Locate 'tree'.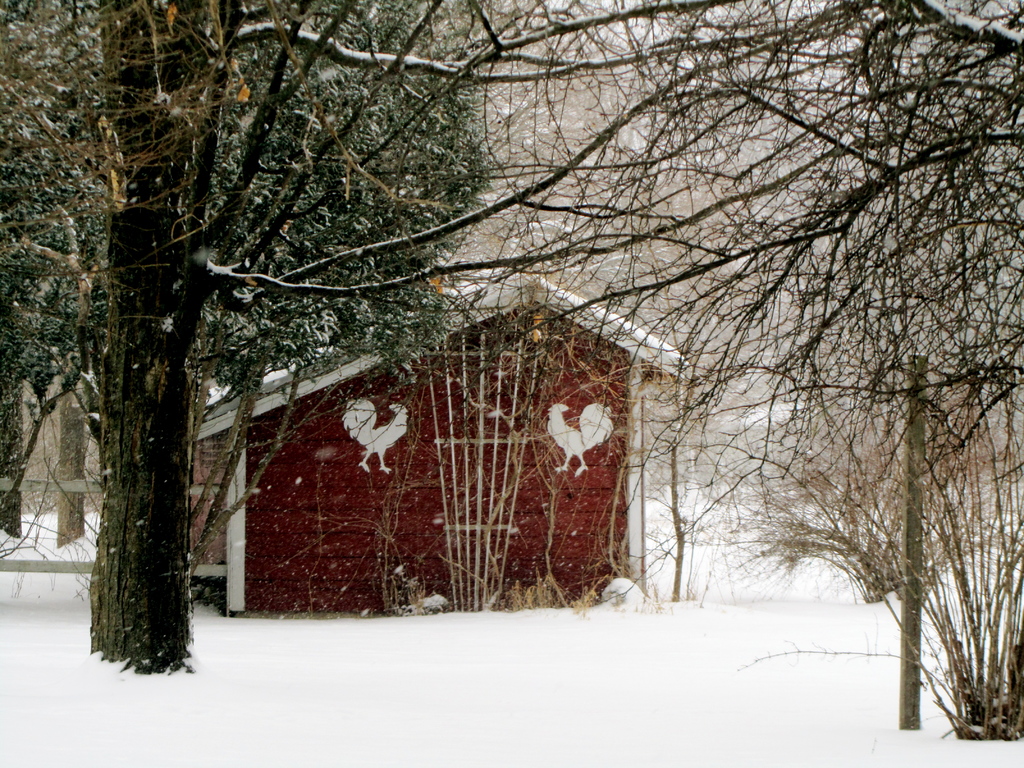
Bounding box: [0,0,425,660].
